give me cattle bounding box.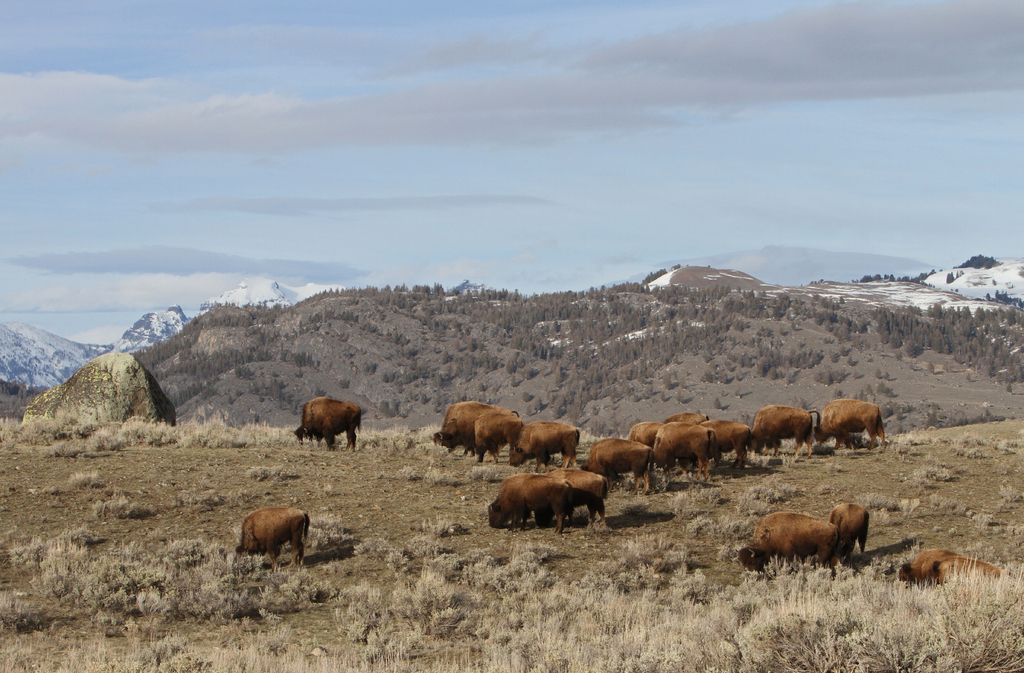
[745,405,822,461].
